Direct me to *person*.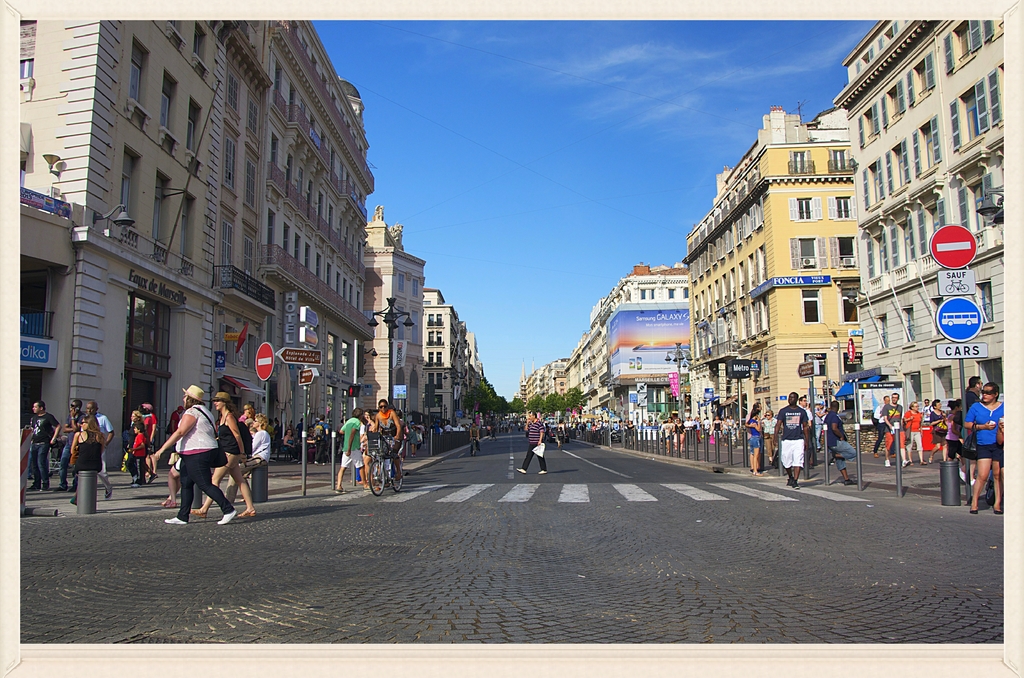
Direction: {"left": 28, "top": 401, "right": 61, "bottom": 496}.
